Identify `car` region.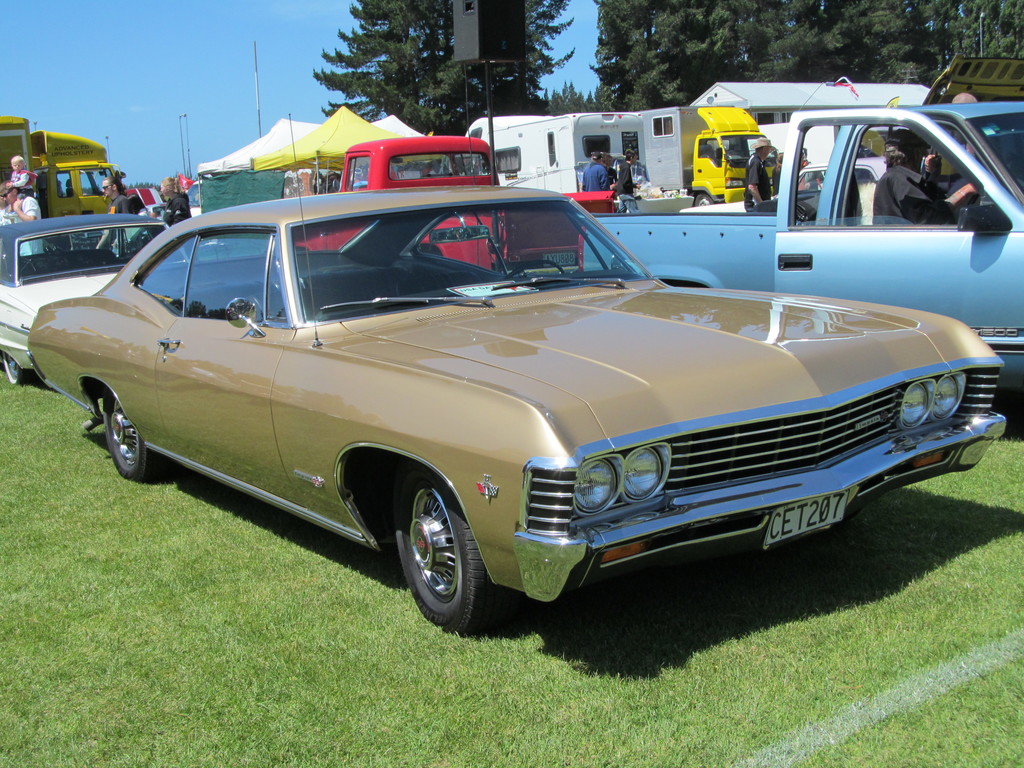
Region: left=110, top=200, right=225, bottom=258.
